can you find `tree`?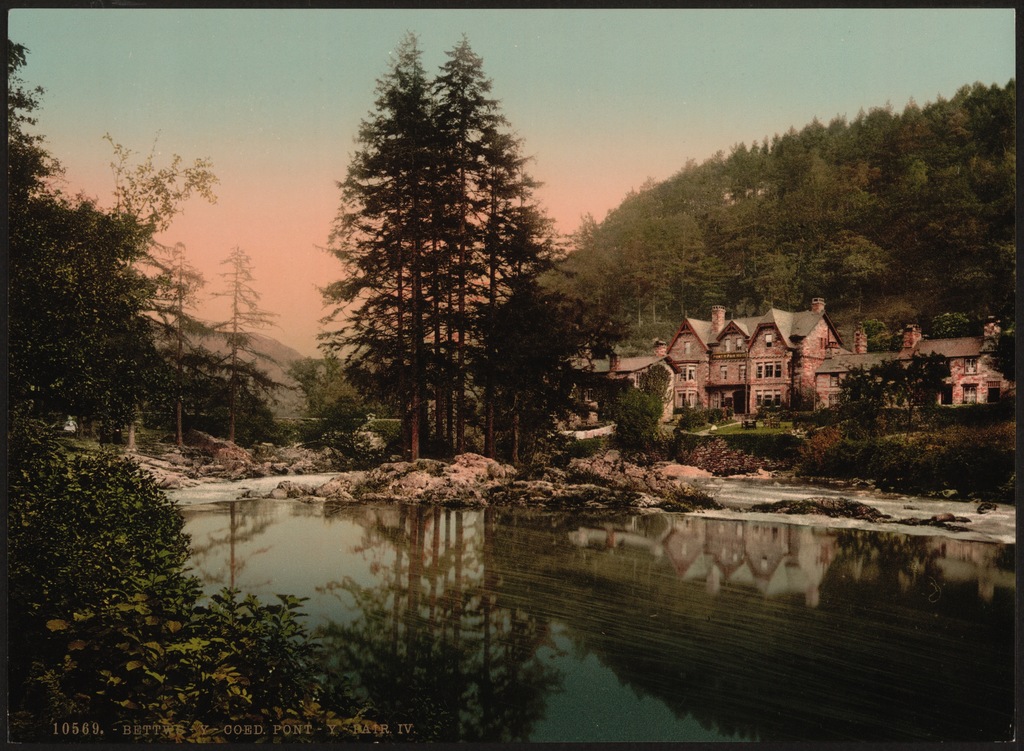
Yes, bounding box: BBox(986, 303, 1022, 399).
